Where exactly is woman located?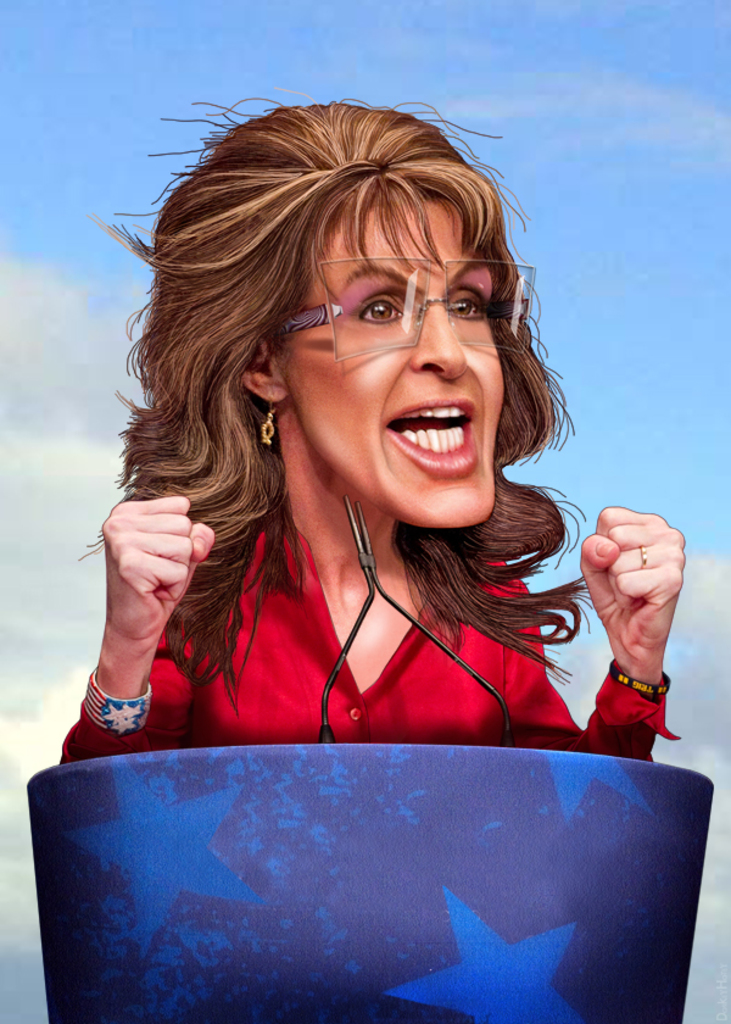
Its bounding box is (left=44, top=85, right=681, bottom=773).
